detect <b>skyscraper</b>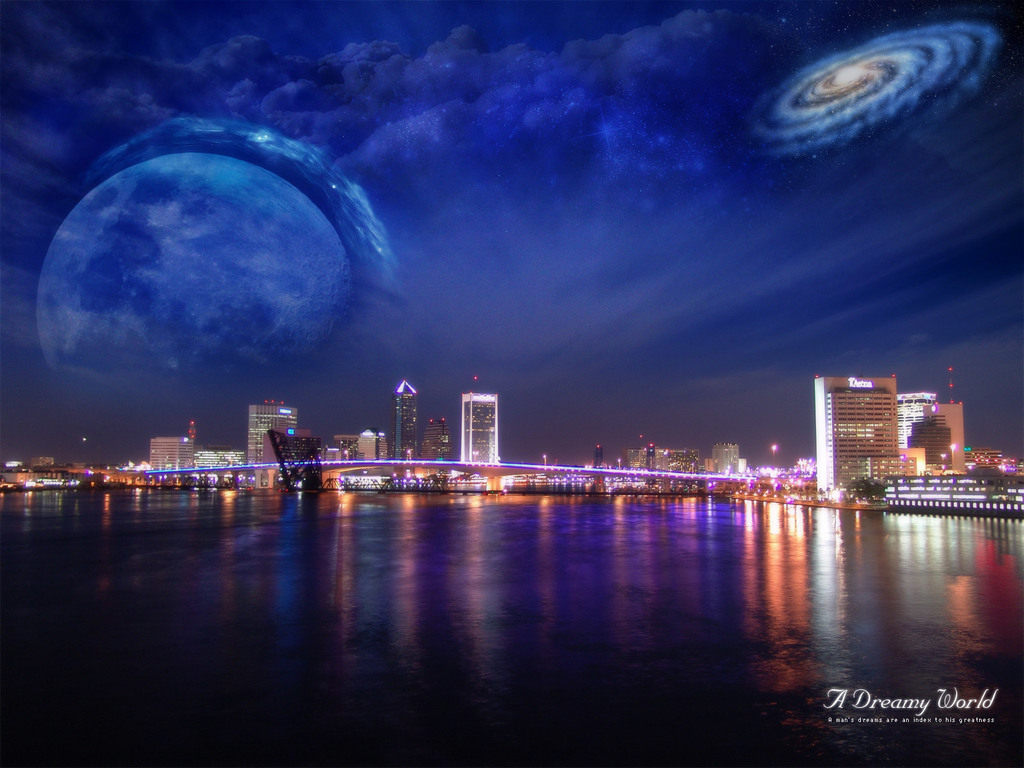
BBox(807, 368, 896, 507)
